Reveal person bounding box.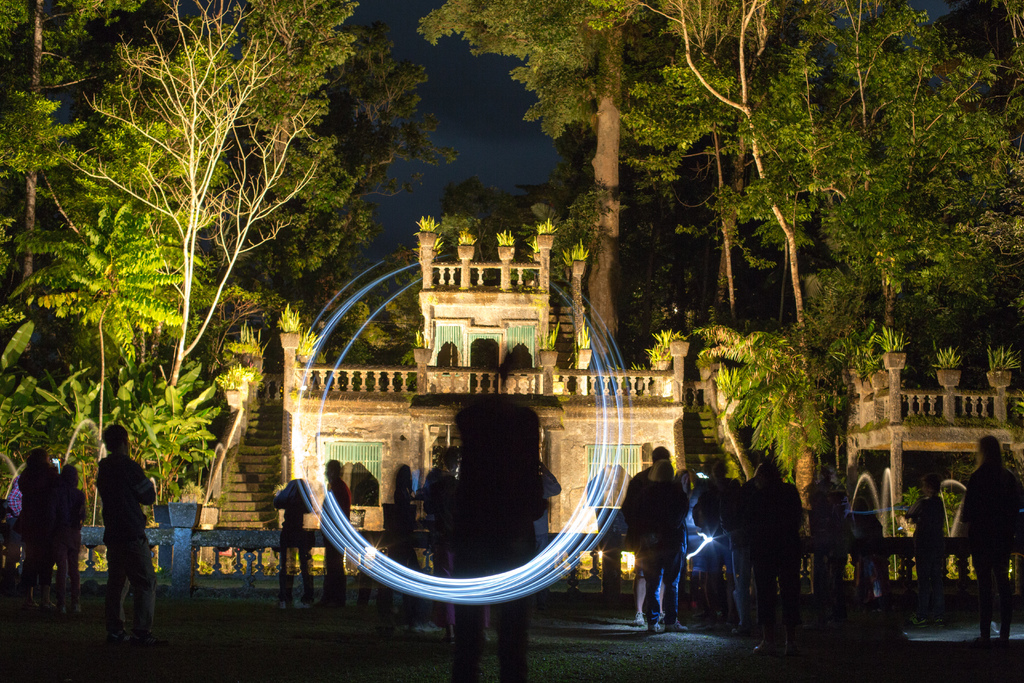
Revealed: <region>913, 473, 944, 628</region>.
